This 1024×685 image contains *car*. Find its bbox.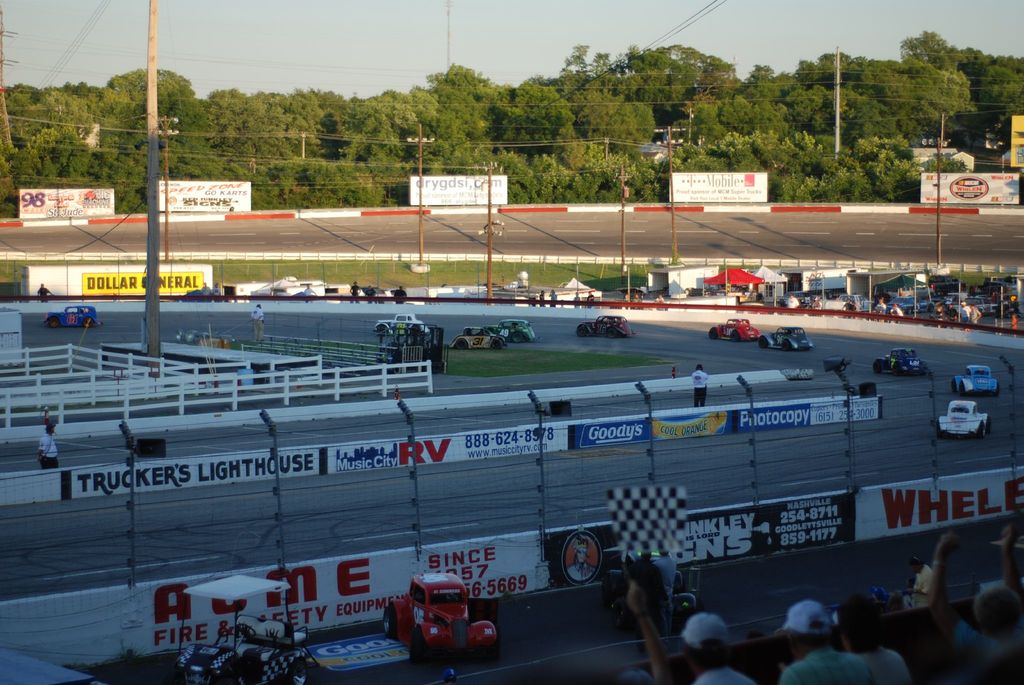
[492,319,535,341].
